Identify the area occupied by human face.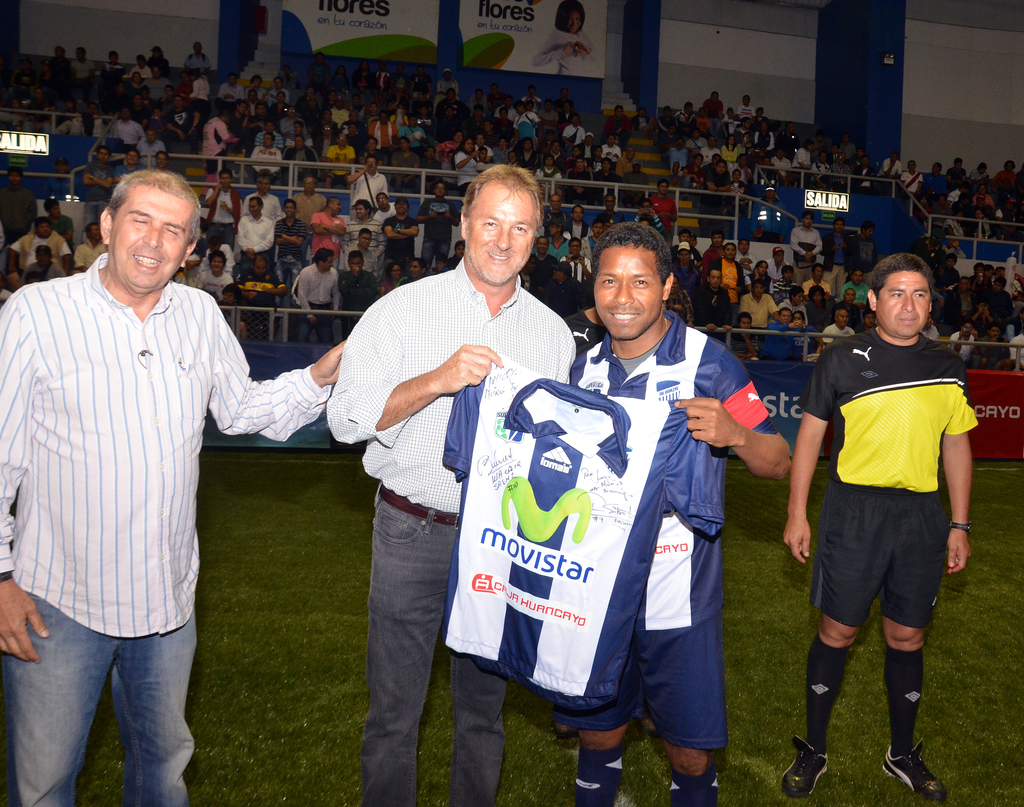
Area: box(978, 184, 985, 192).
